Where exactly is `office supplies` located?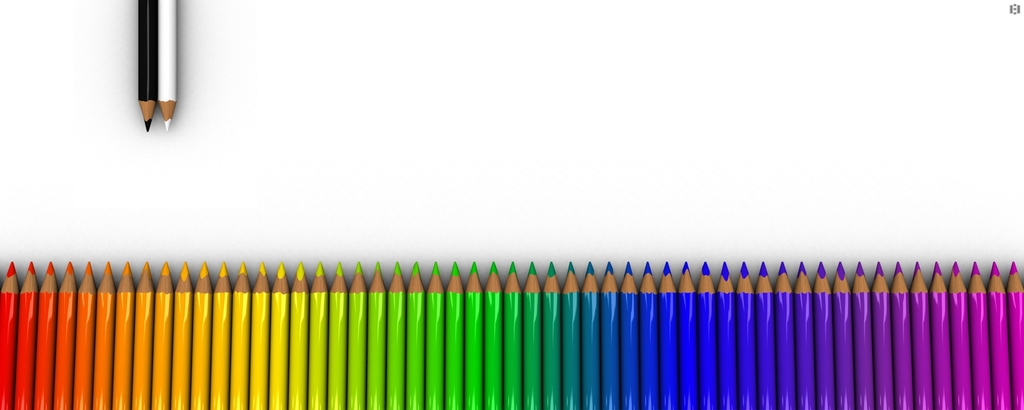
Its bounding box is {"x1": 404, "y1": 274, "x2": 422, "y2": 409}.
